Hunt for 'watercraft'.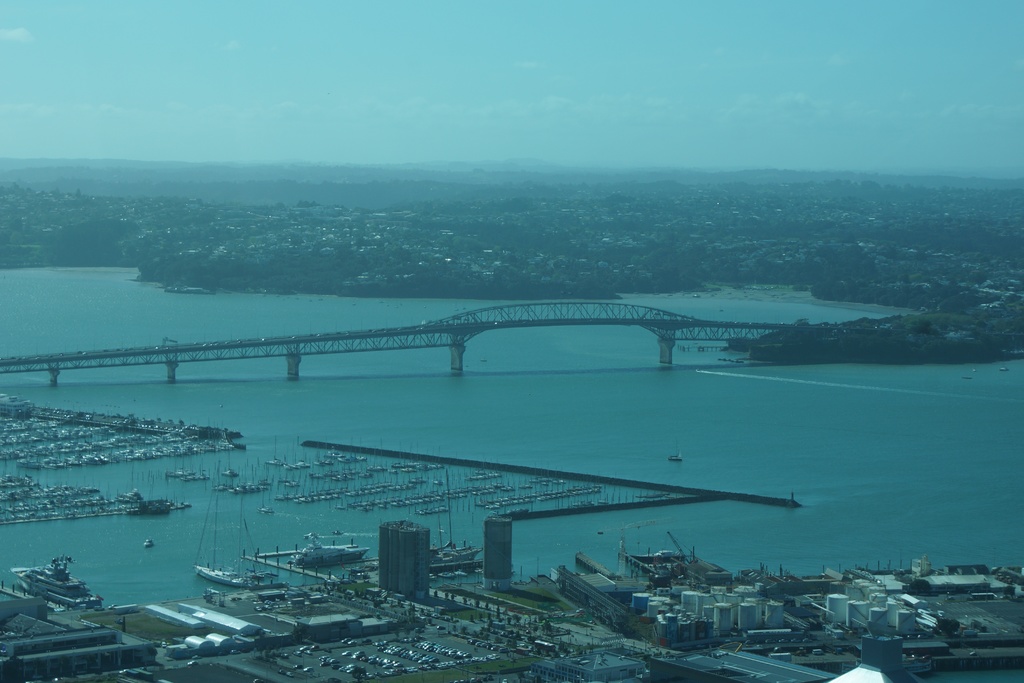
Hunted down at pyautogui.locateOnScreen(52, 452, 65, 468).
